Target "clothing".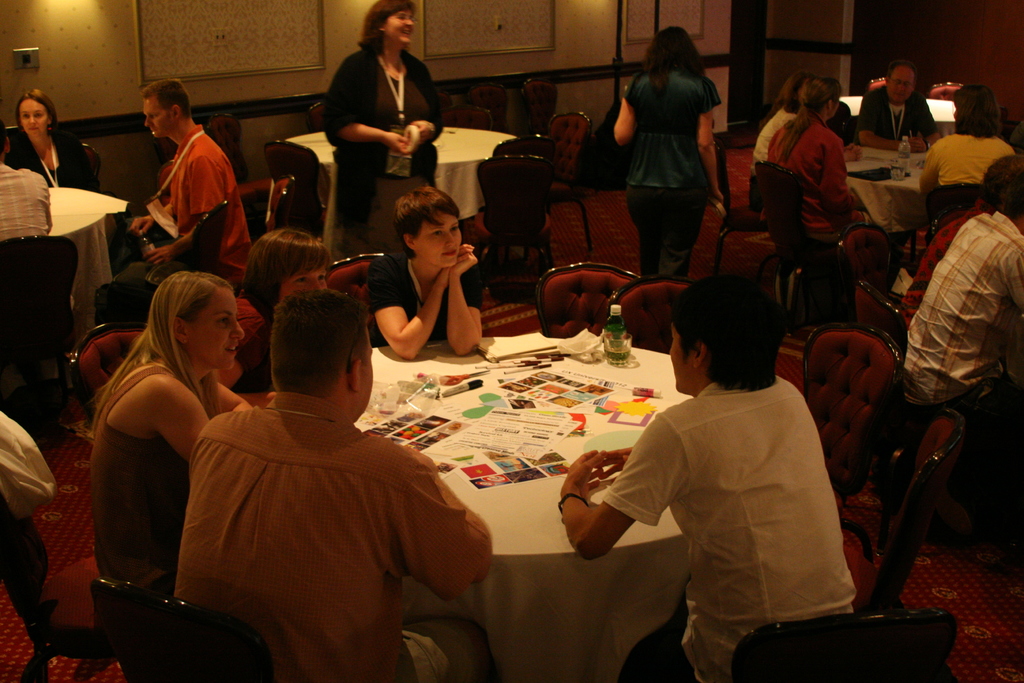
Target region: box(892, 194, 988, 325).
